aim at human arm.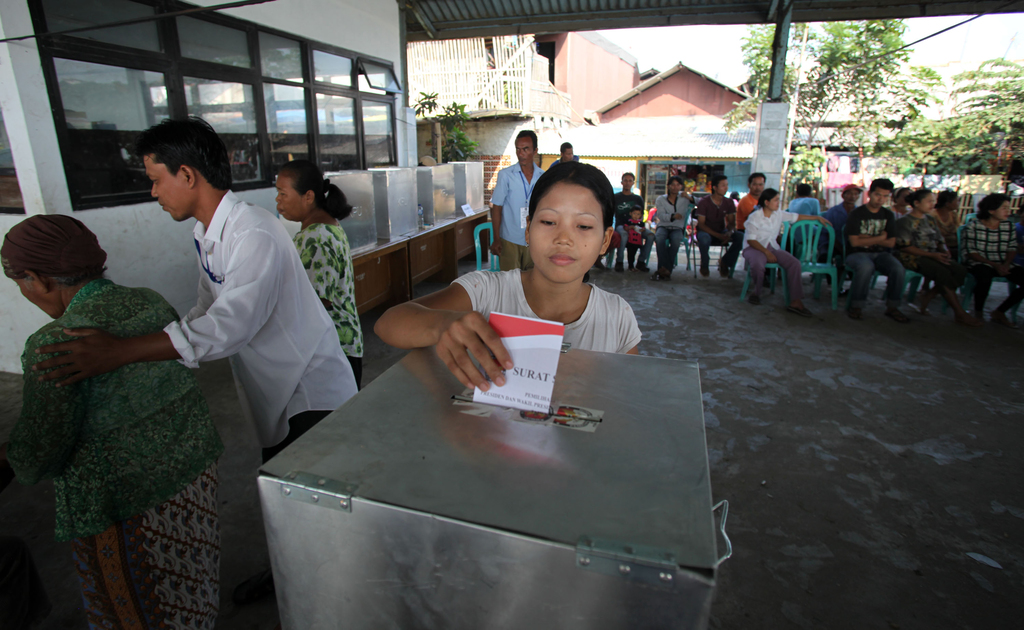
Aimed at box(936, 230, 950, 256).
